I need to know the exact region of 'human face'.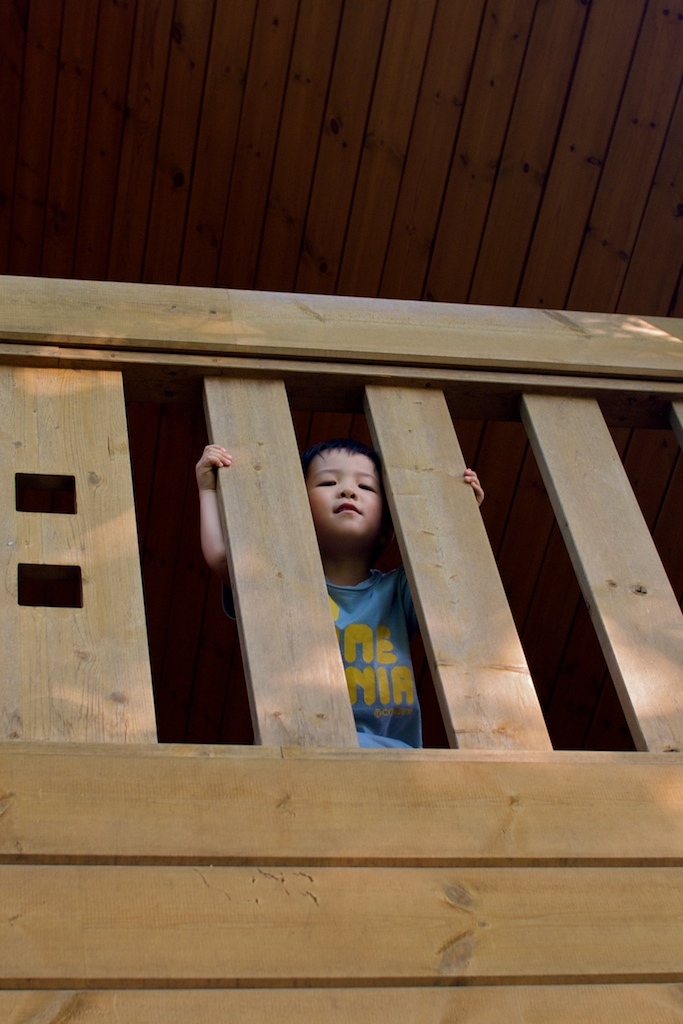
Region: (left=313, top=450, right=381, bottom=537).
